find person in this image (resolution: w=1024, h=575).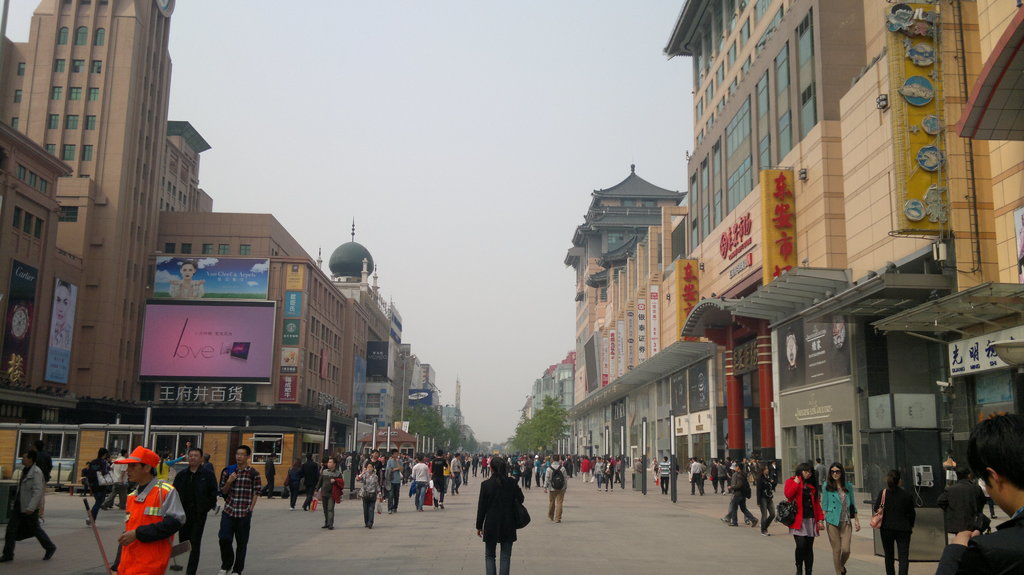
pyautogui.locateOnScreen(614, 457, 622, 484).
